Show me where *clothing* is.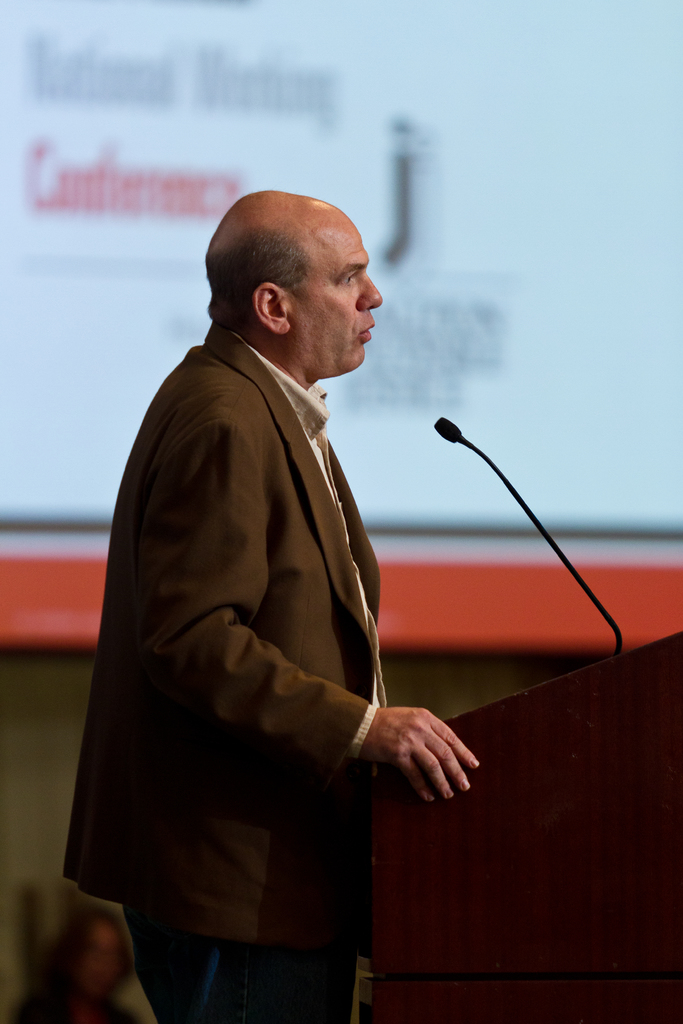
*clothing* is at pyautogui.locateOnScreen(69, 269, 429, 1023).
